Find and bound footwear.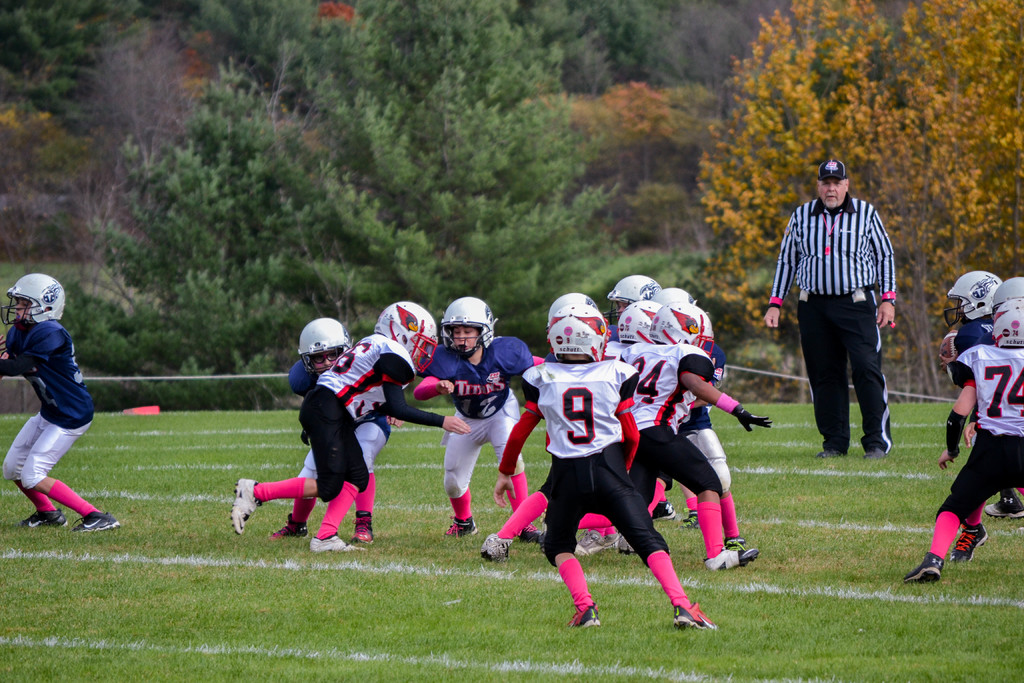
Bound: pyautogui.locateOnScreen(524, 522, 541, 544).
